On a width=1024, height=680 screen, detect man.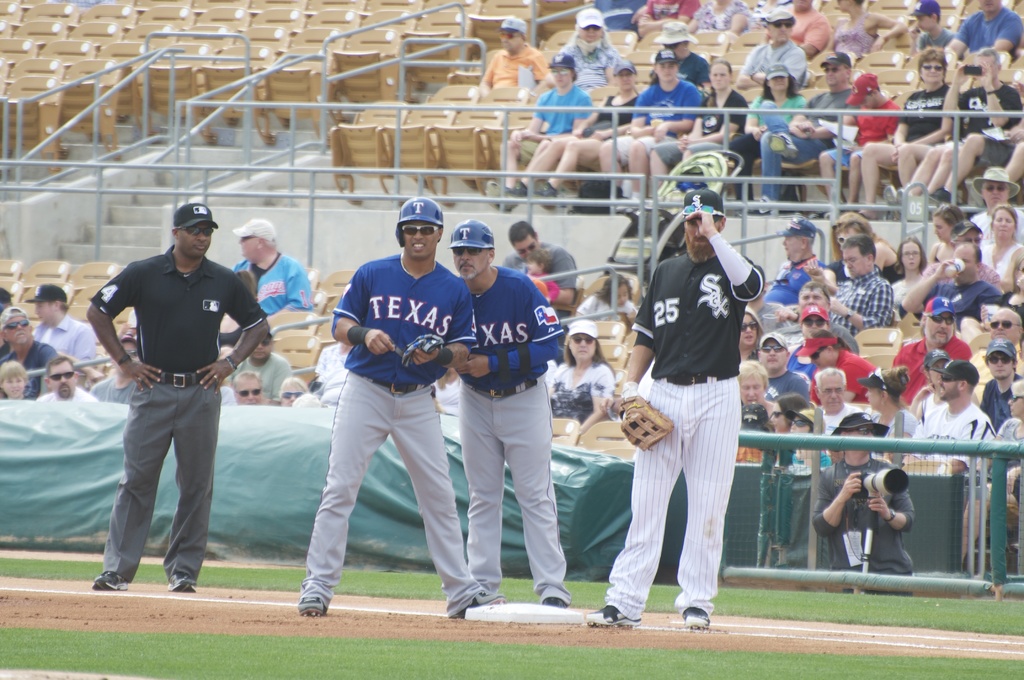
select_region(812, 368, 870, 440).
